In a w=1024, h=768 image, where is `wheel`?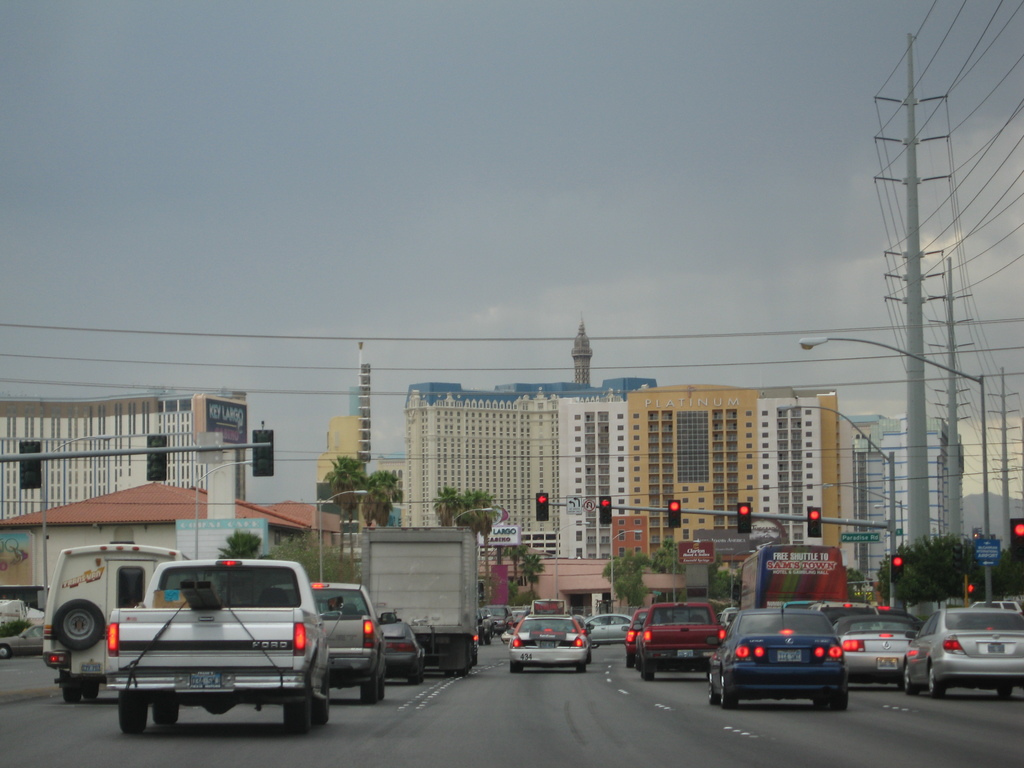
<region>509, 659, 522, 676</region>.
